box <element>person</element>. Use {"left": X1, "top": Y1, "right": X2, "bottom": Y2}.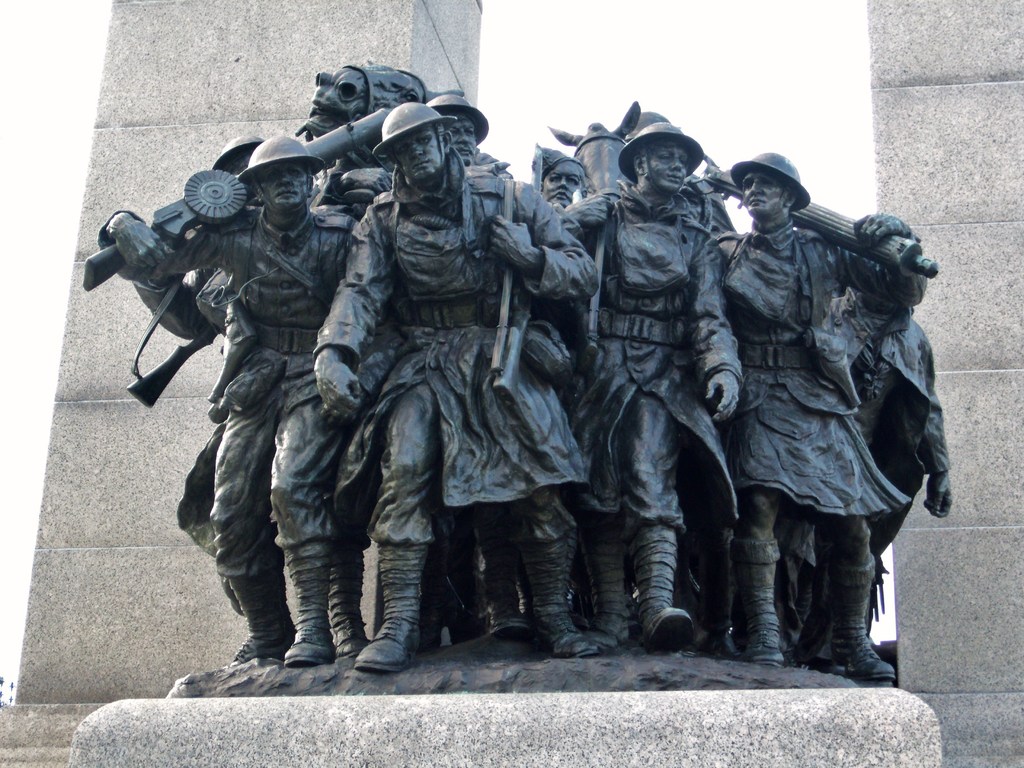
{"left": 425, "top": 89, "right": 520, "bottom": 177}.
